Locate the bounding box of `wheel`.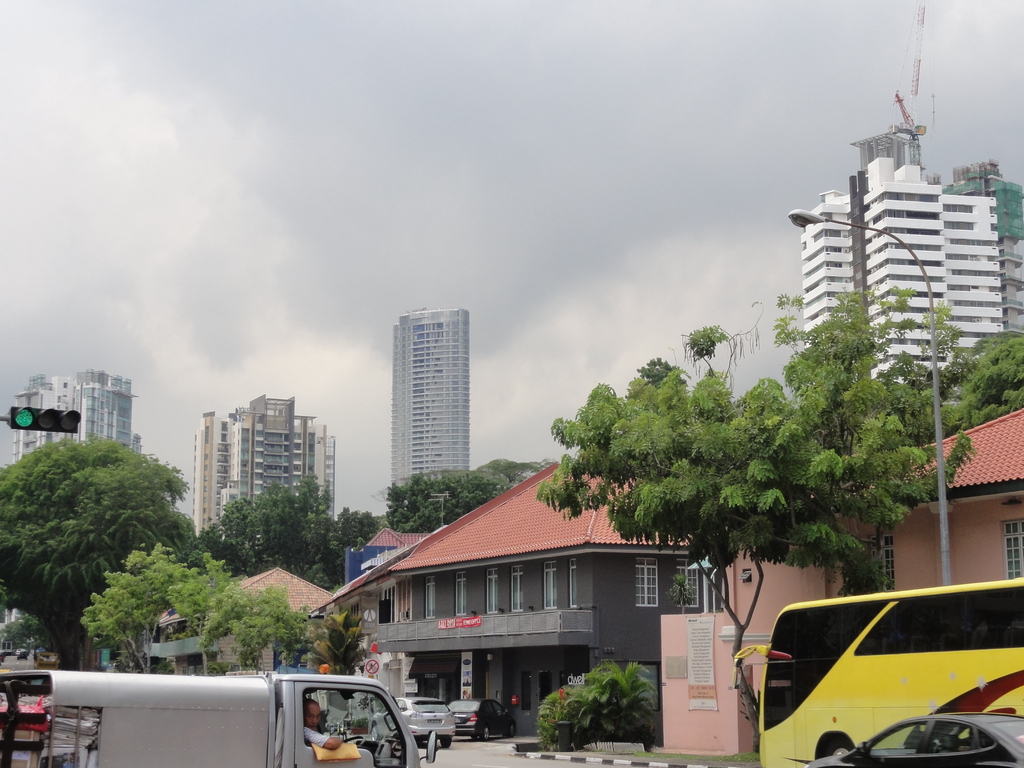
Bounding box: region(435, 736, 452, 748).
